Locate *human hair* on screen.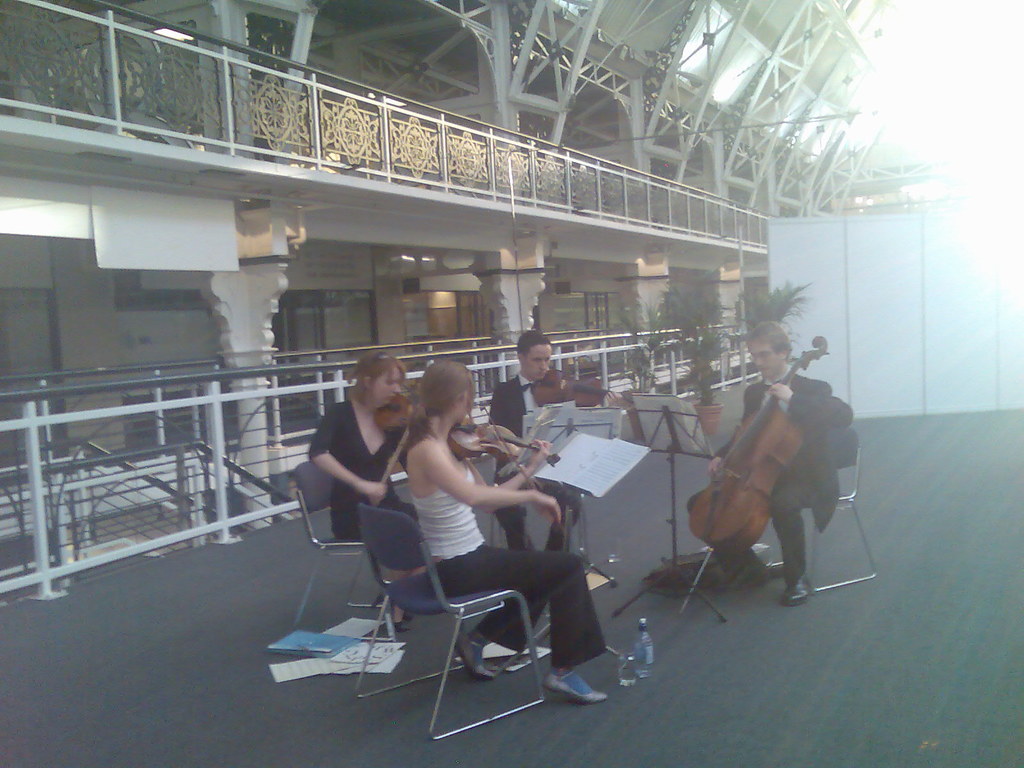
On screen at bbox=(353, 348, 410, 393).
